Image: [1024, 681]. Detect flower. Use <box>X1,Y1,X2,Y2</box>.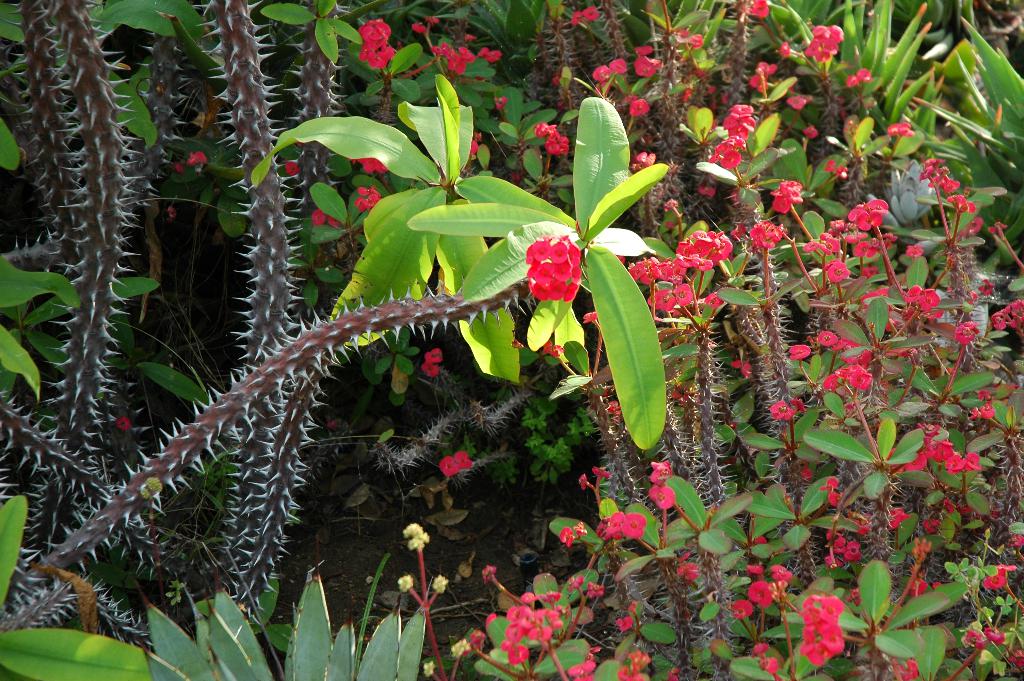
<box>479,51,497,62</box>.
